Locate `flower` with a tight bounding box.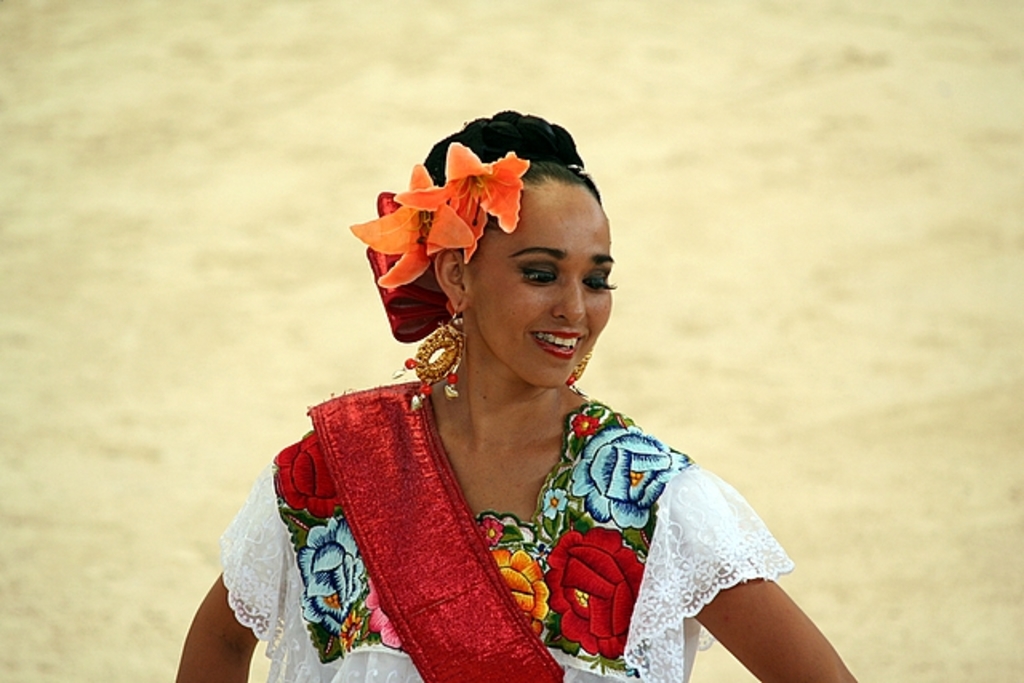
locate(490, 547, 554, 640).
